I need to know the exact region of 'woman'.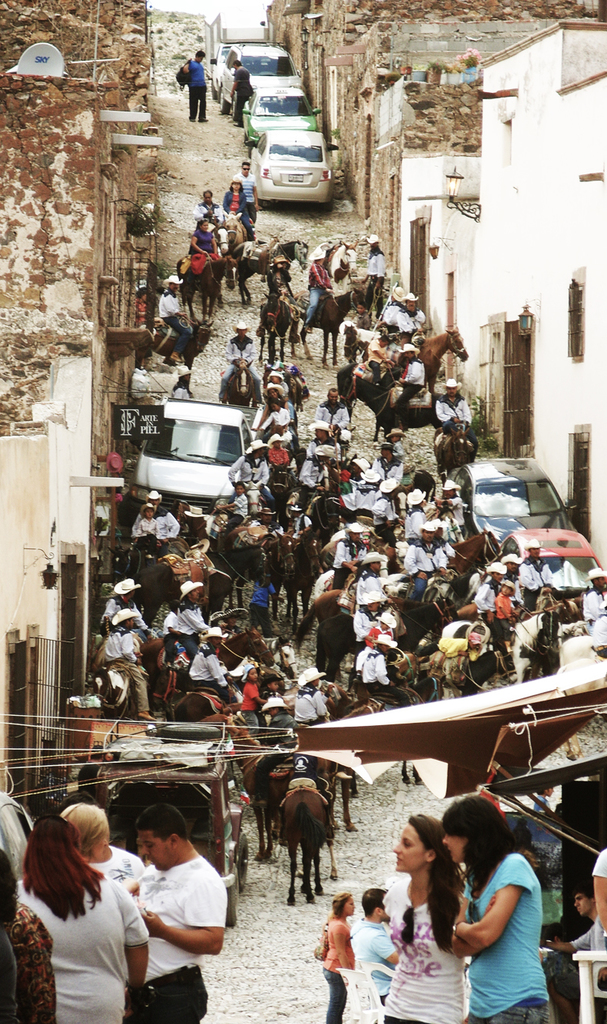
Region: {"x1": 222, "y1": 173, "x2": 255, "y2": 240}.
